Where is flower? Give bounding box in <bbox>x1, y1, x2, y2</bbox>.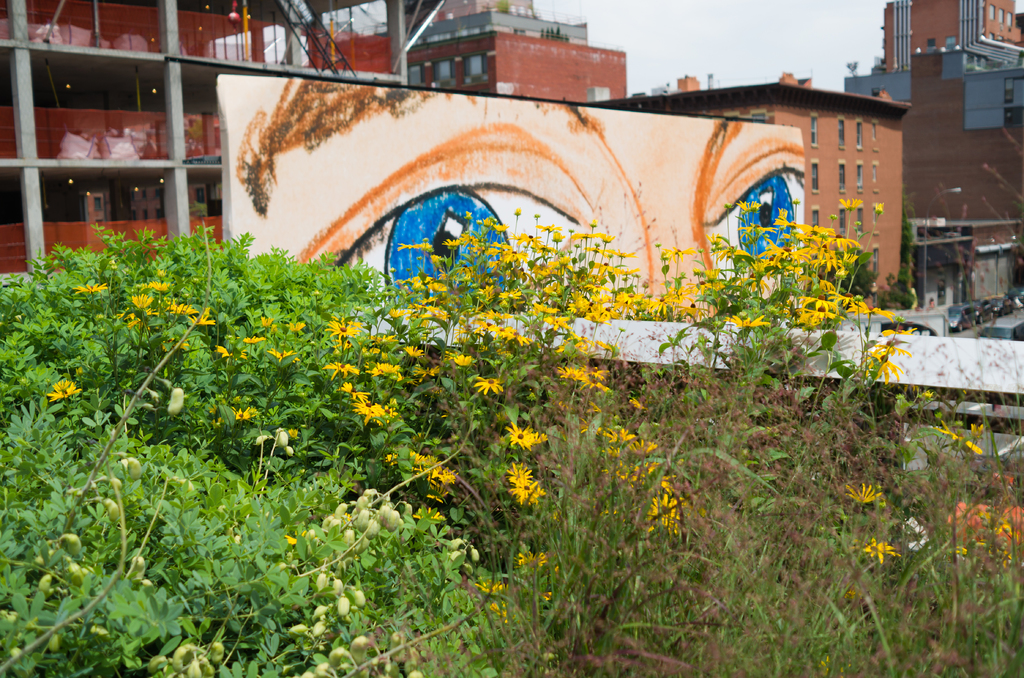
<bbox>995, 524, 1013, 541</bbox>.
